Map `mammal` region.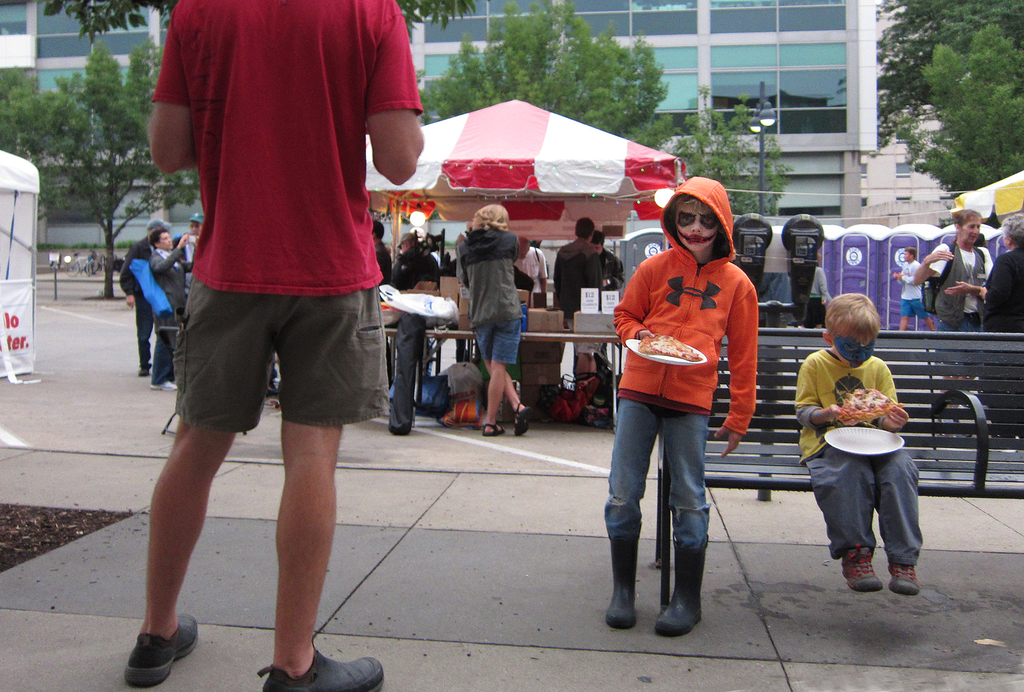
Mapped to crop(123, 0, 425, 691).
